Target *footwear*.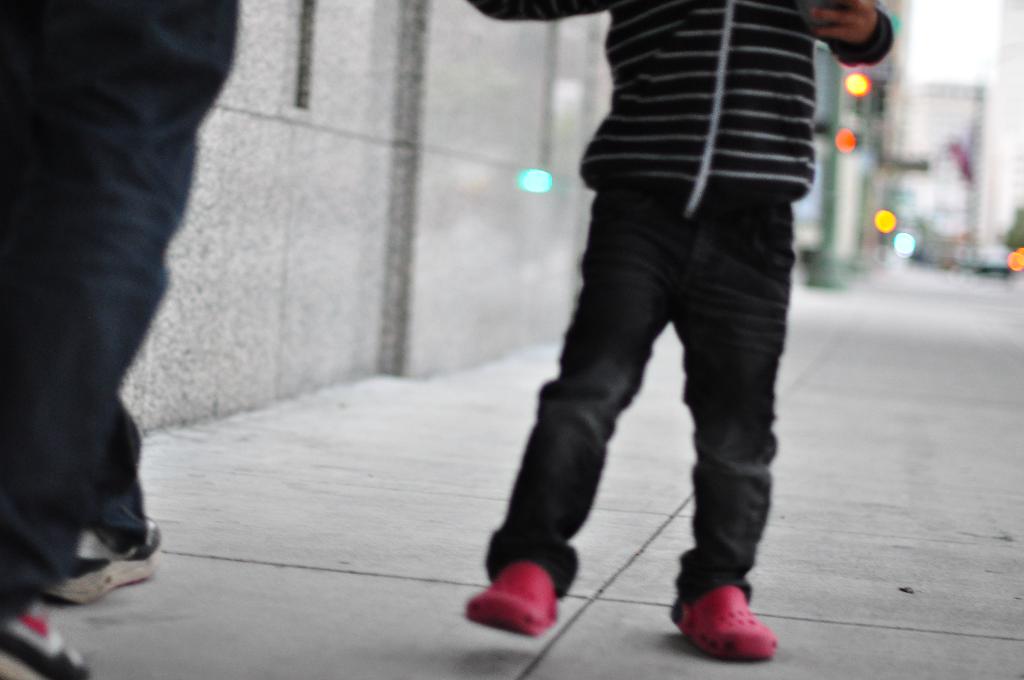
Target region: left=672, top=581, right=773, bottom=660.
